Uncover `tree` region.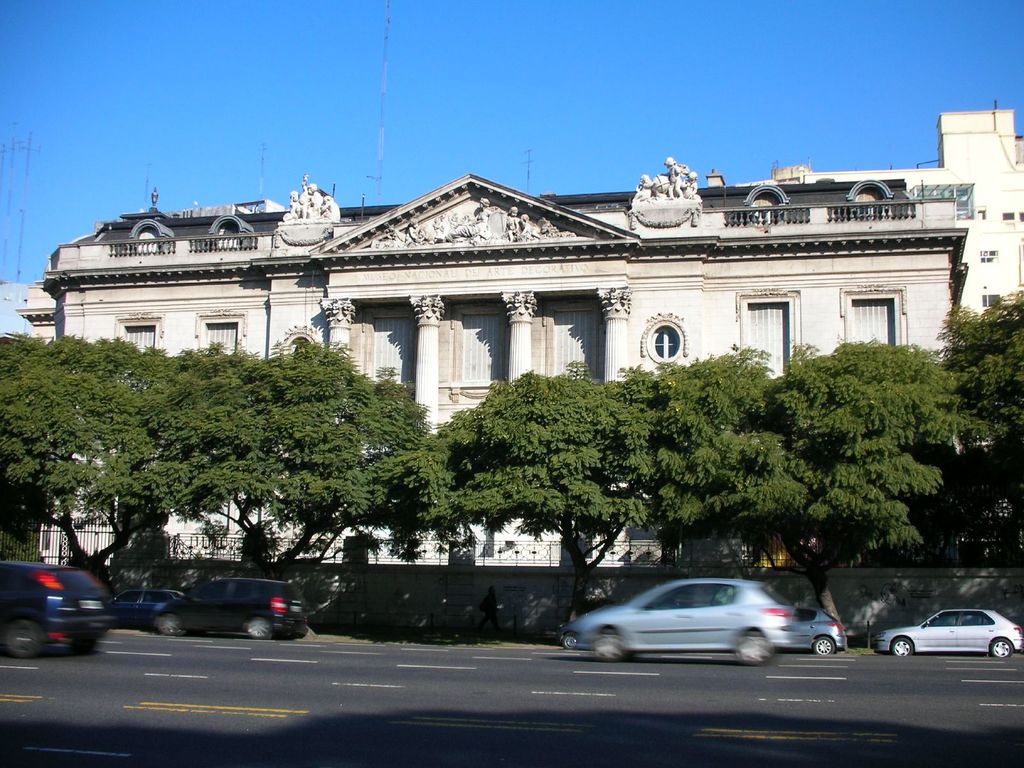
Uncovered: detection(22, 330, 191, 559).
